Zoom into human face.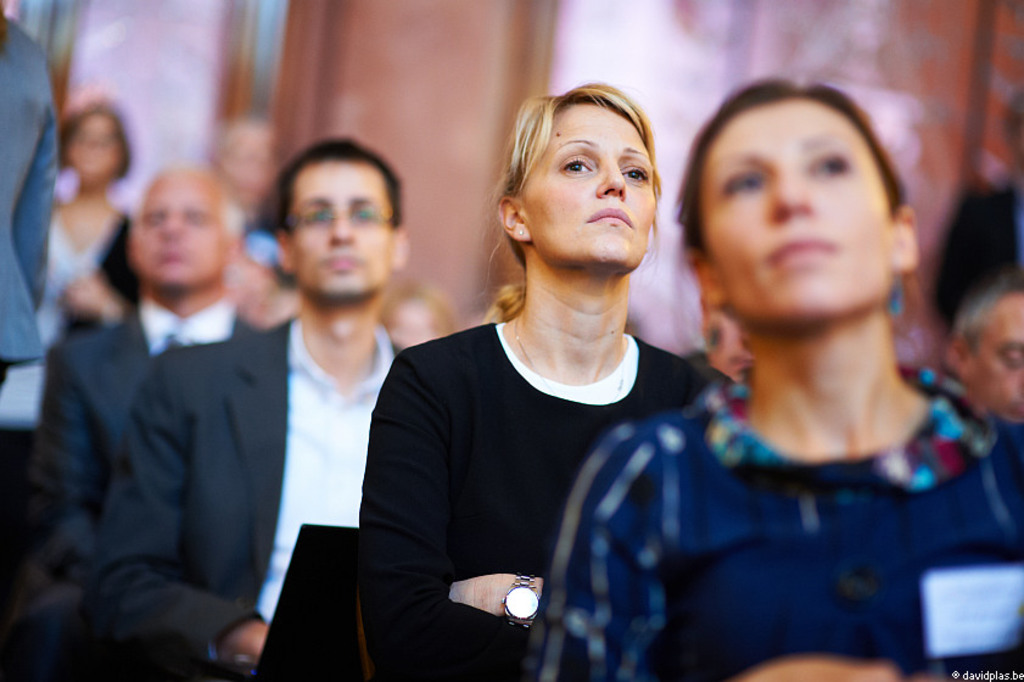
Zoom target: left=61, top=111, right=117, bottom=174.
